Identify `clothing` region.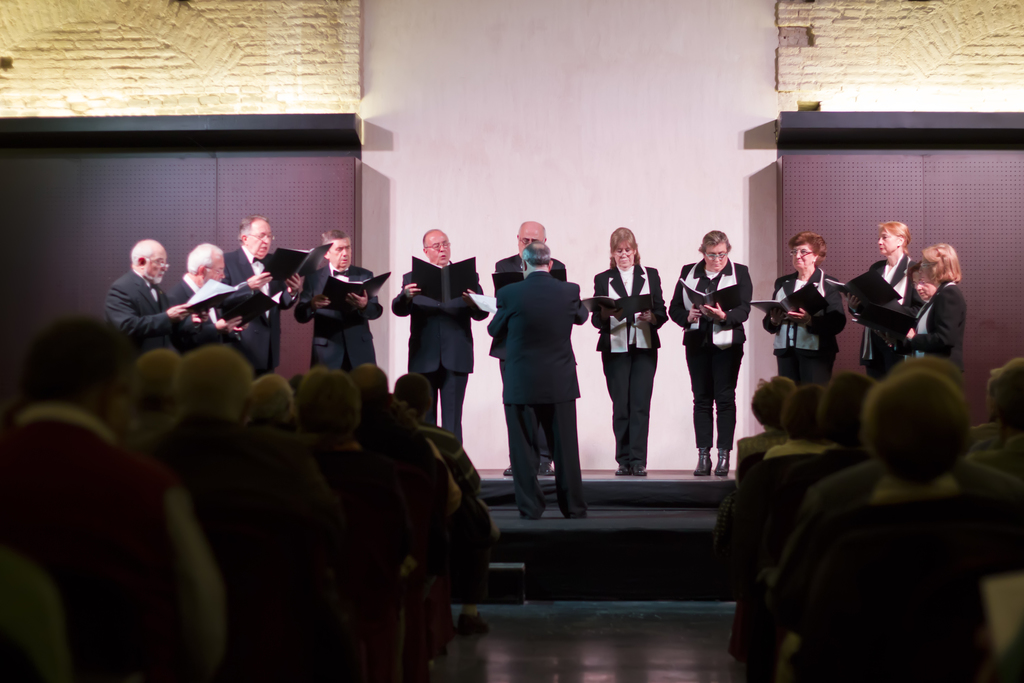
Region: (left=591, top=264, right=670, bottom=469).
